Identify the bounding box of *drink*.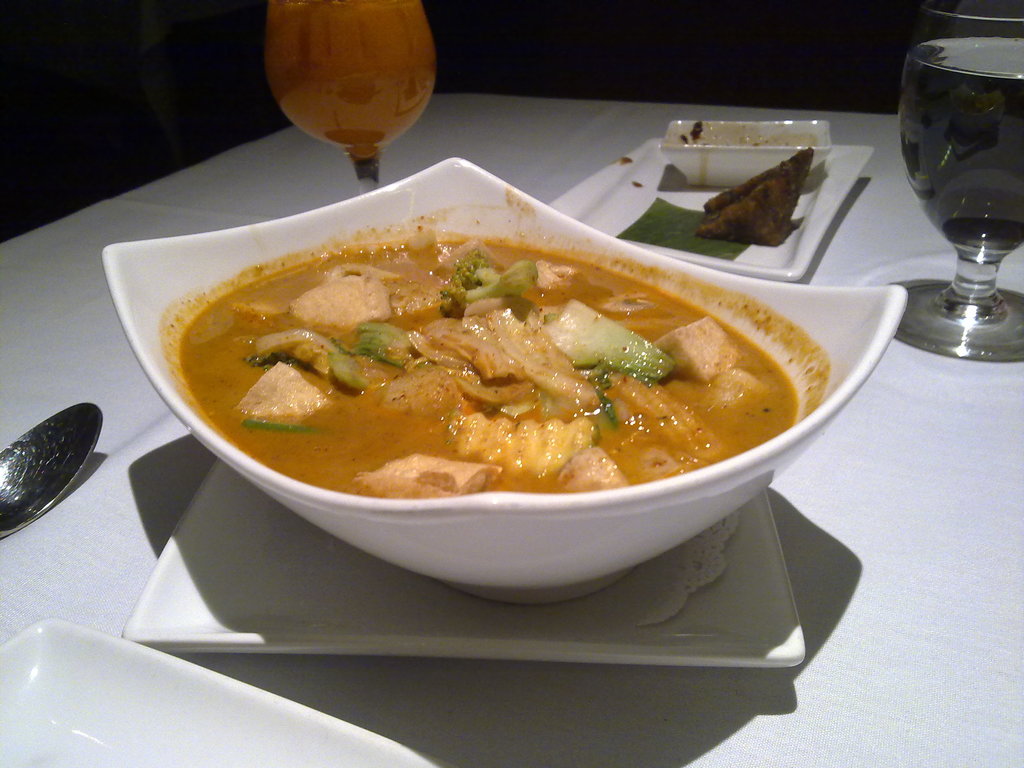
177:243:796:491.
